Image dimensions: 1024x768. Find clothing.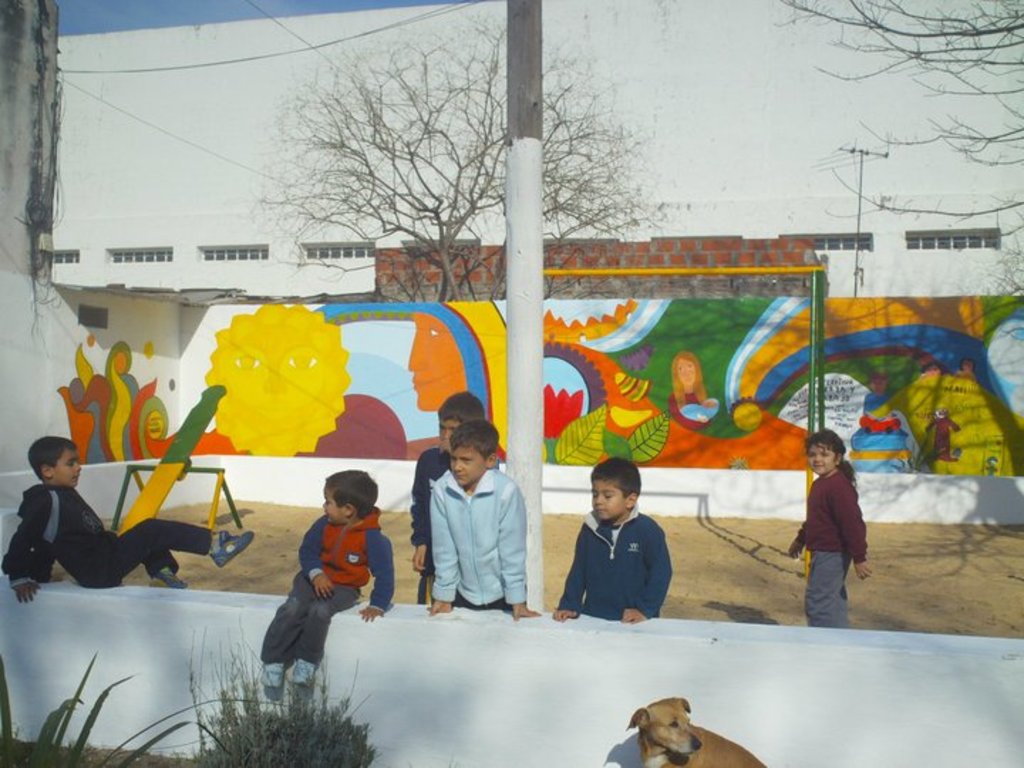
region(562, 509, 674, 629).
